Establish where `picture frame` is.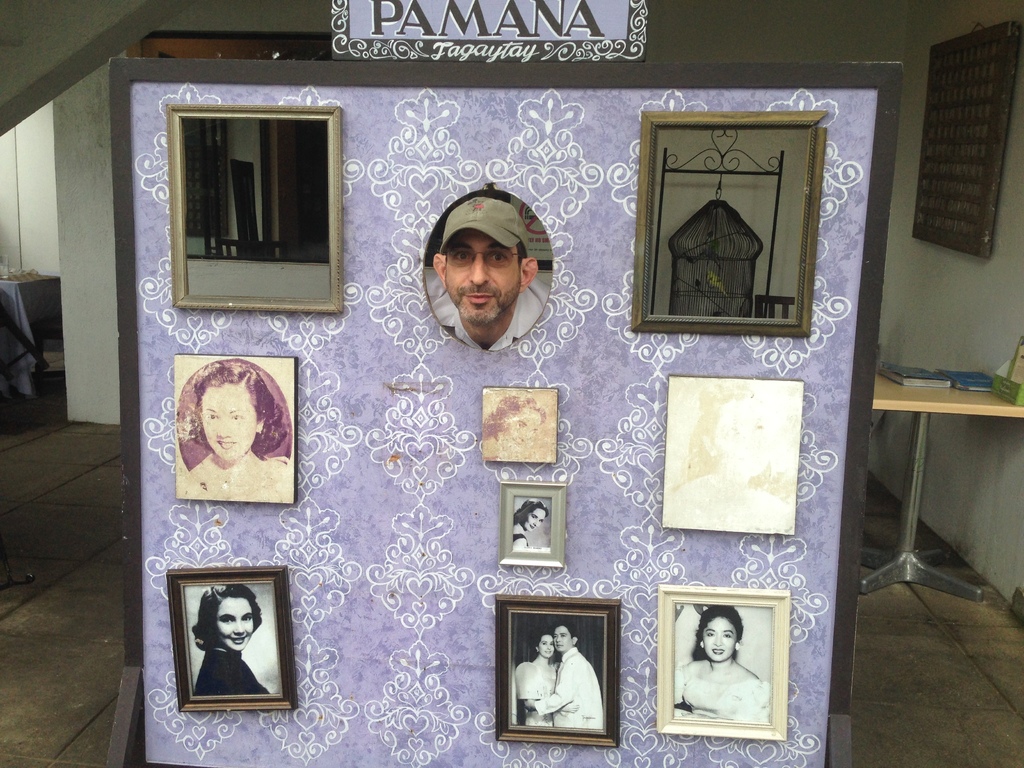
Established at [left=658, top=585, right=789, bottom=737].
